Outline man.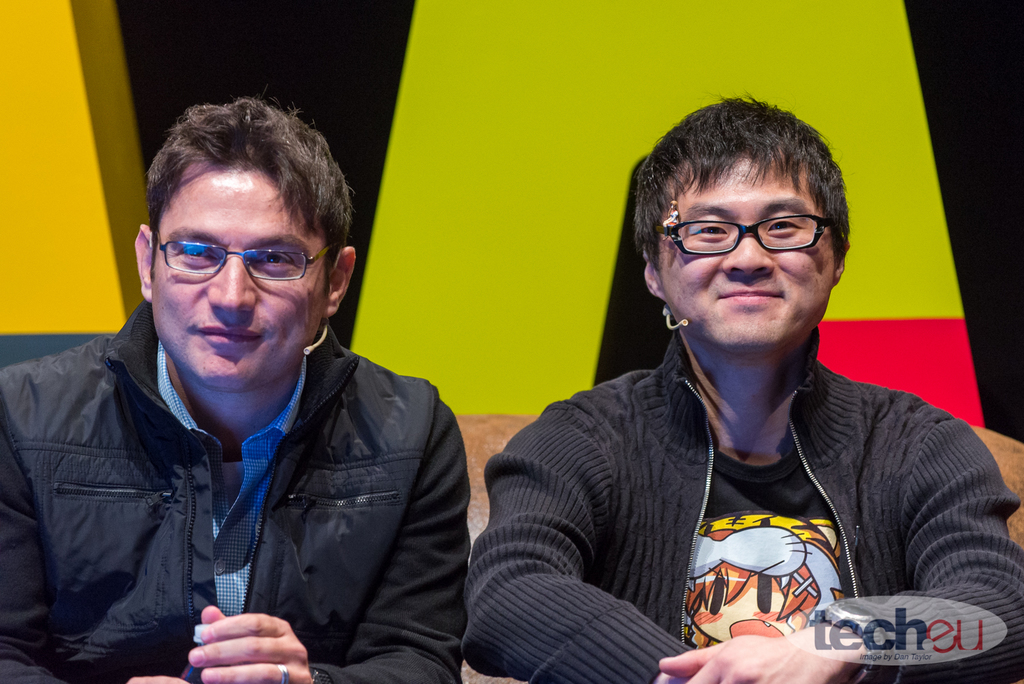
Outline: box=[465, 81, 1023, 676].
